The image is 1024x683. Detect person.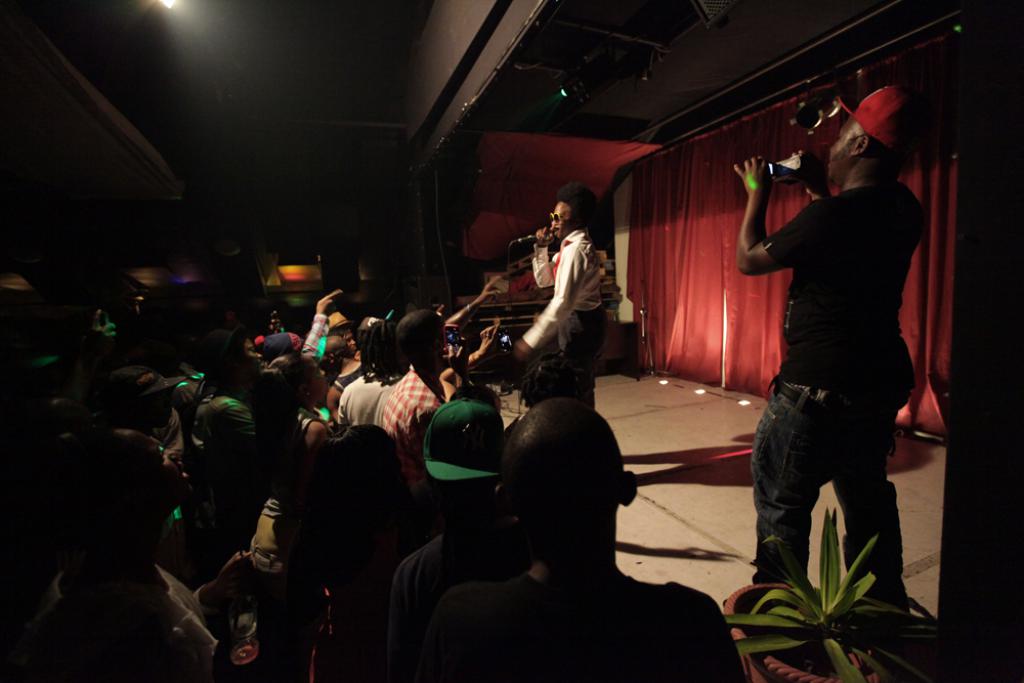
Detection: 729/79/924/588.
